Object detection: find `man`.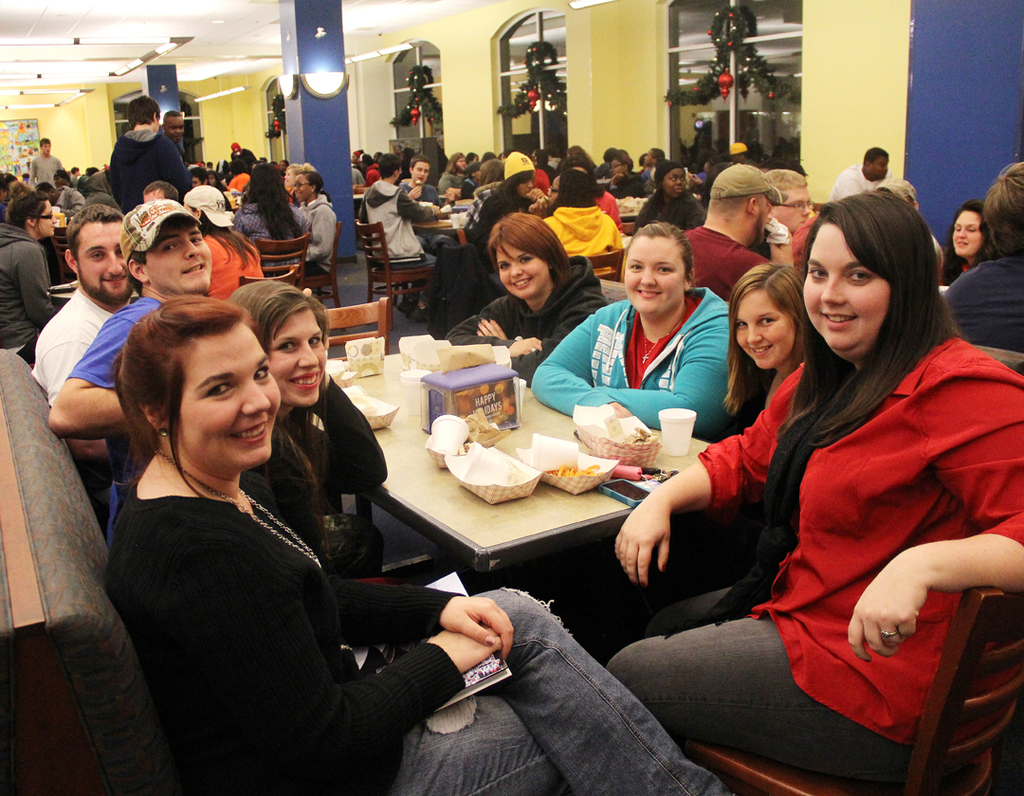
box=[636, 149, 673, 191].
